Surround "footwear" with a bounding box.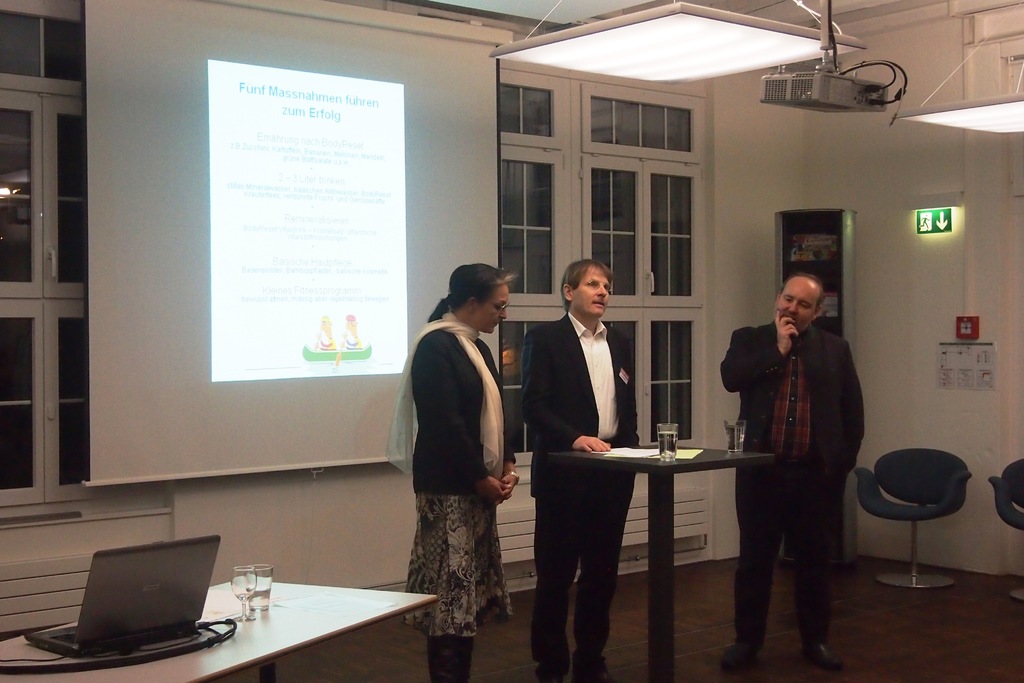
802 636 839 680.
